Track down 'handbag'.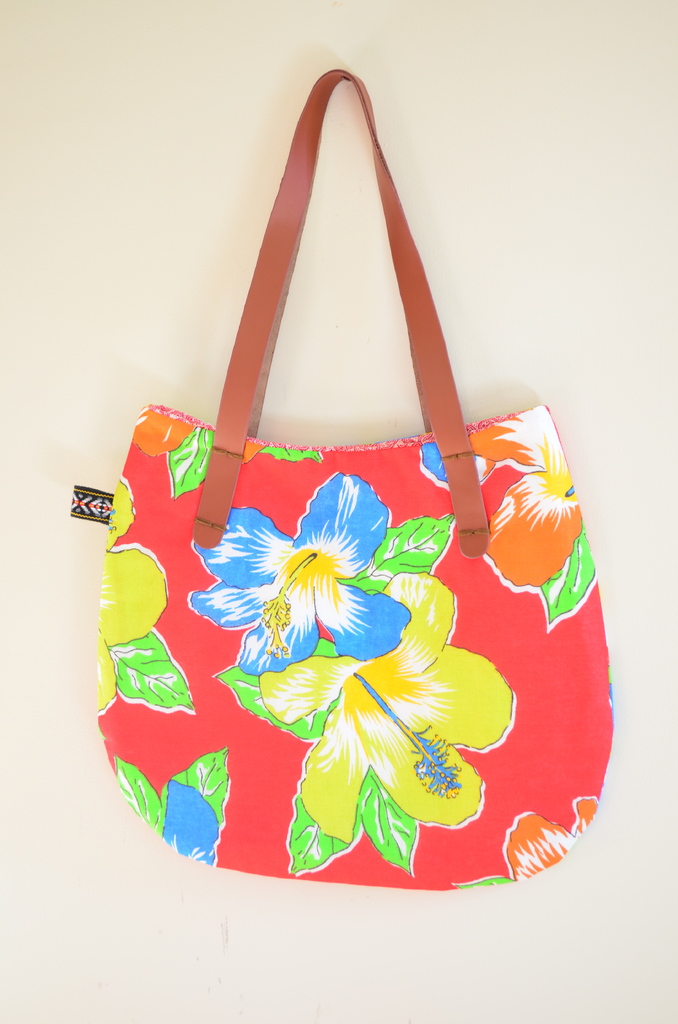
Tracked to [67, 70, 614, 889].
